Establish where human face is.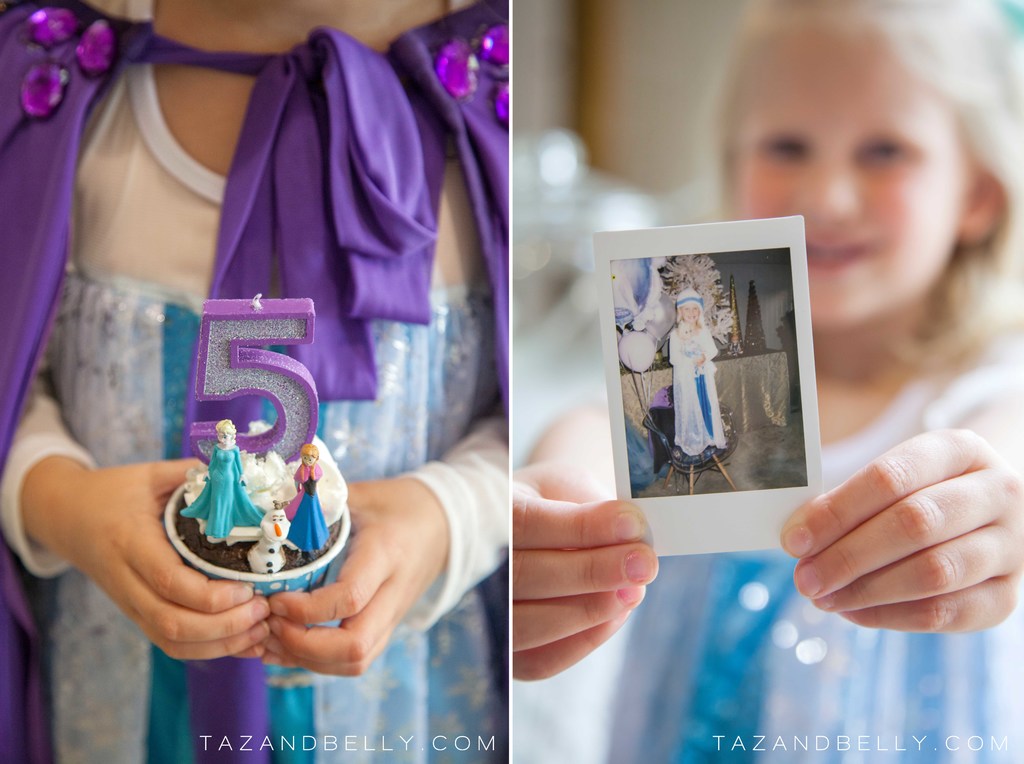
Established at bbox=[683, 304, 699, 323].
